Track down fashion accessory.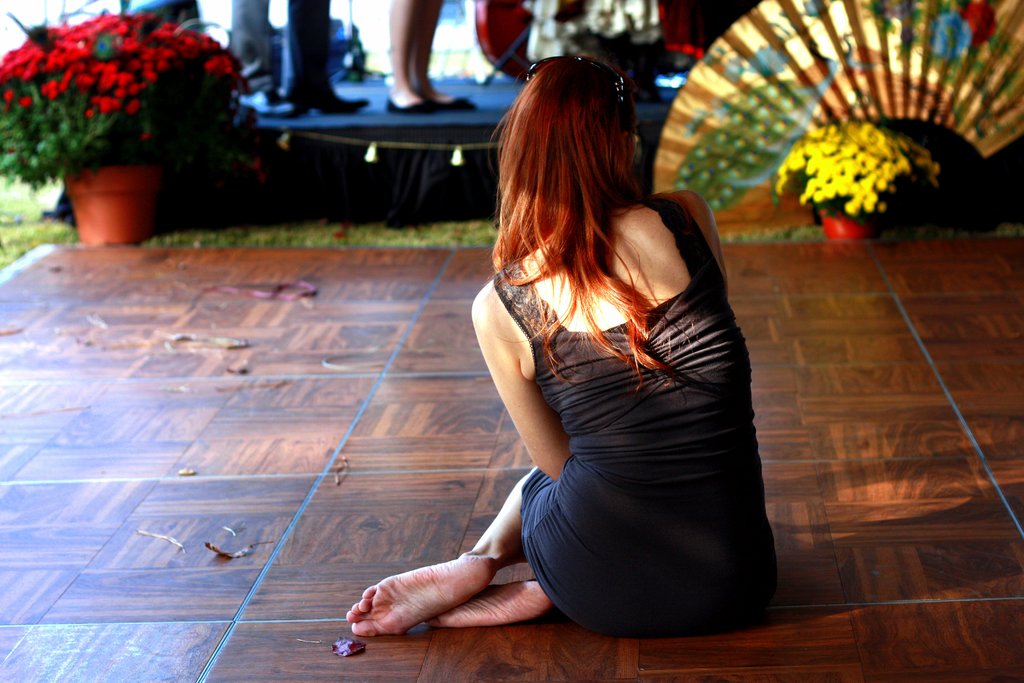
Tracked to box(522, 54, 634, 89).
